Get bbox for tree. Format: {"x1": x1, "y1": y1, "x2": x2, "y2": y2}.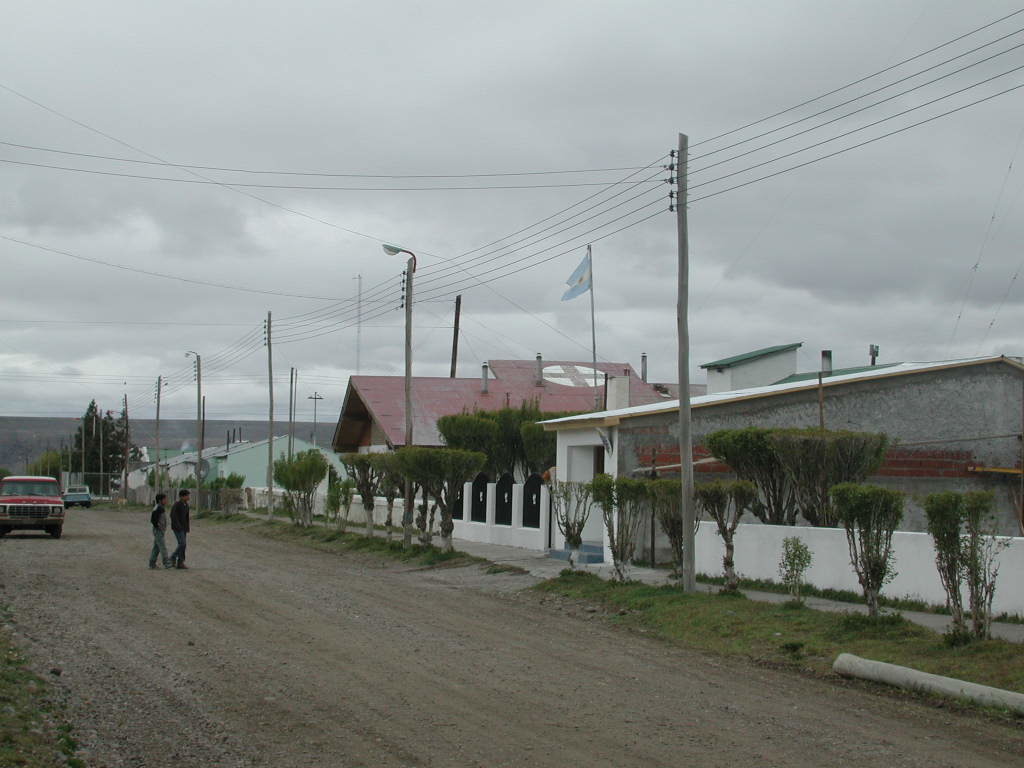
{"x1": 956, "y1": 484, "x2": 1016, "y2": 636}.
